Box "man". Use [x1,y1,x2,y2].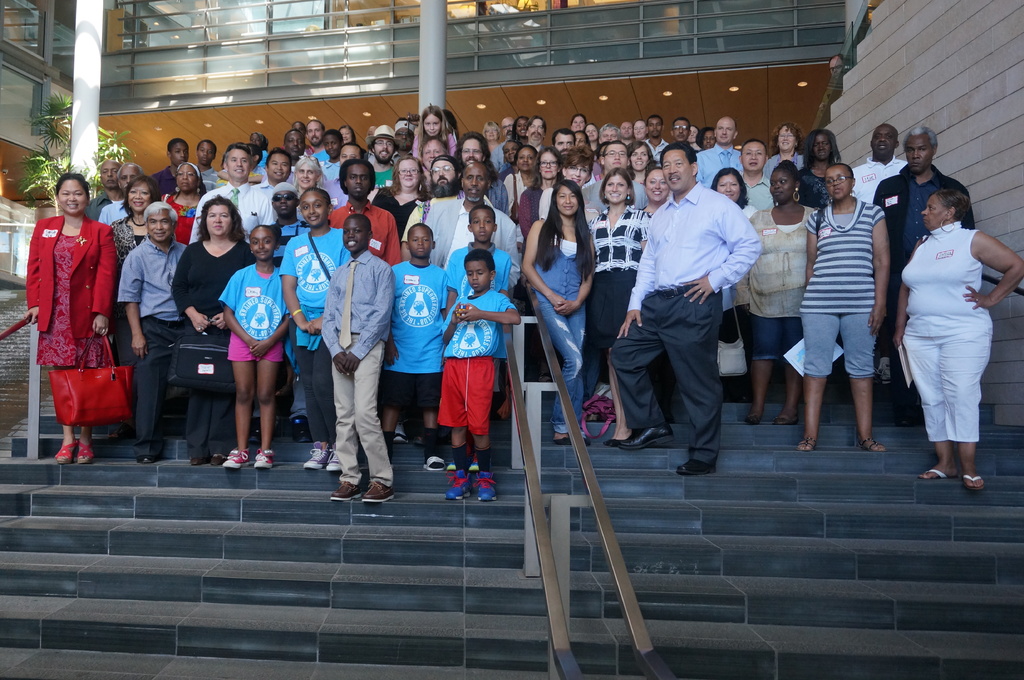
[320,129,340,177].
